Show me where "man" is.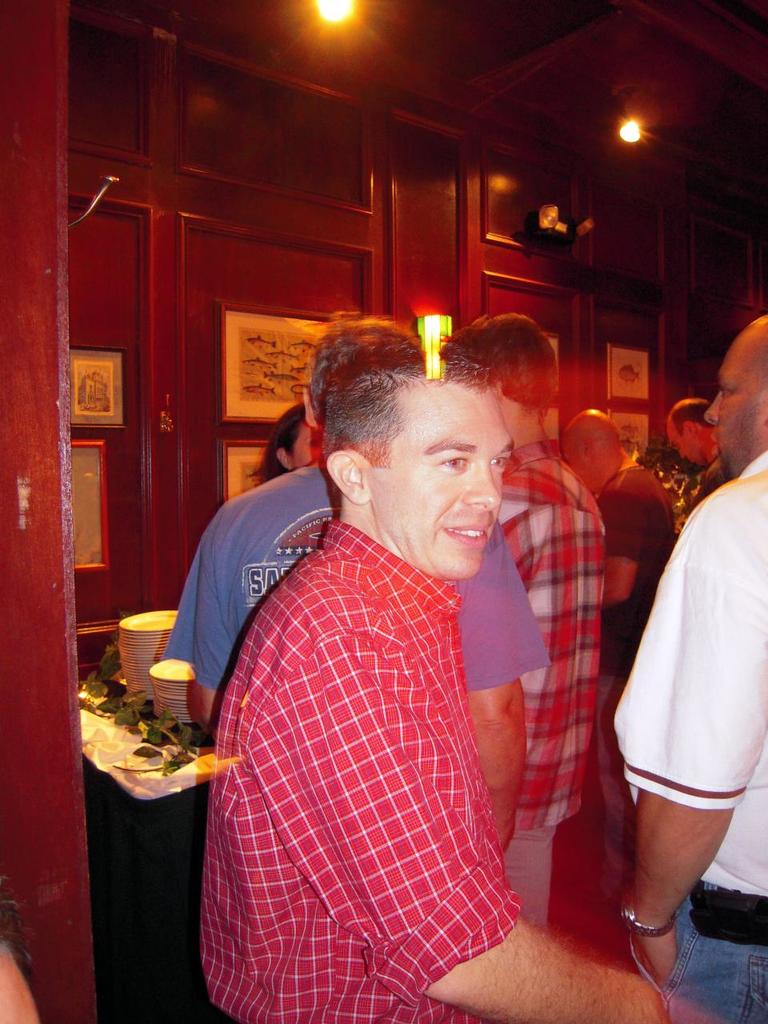
"man" is at 0/922/38/1023.
